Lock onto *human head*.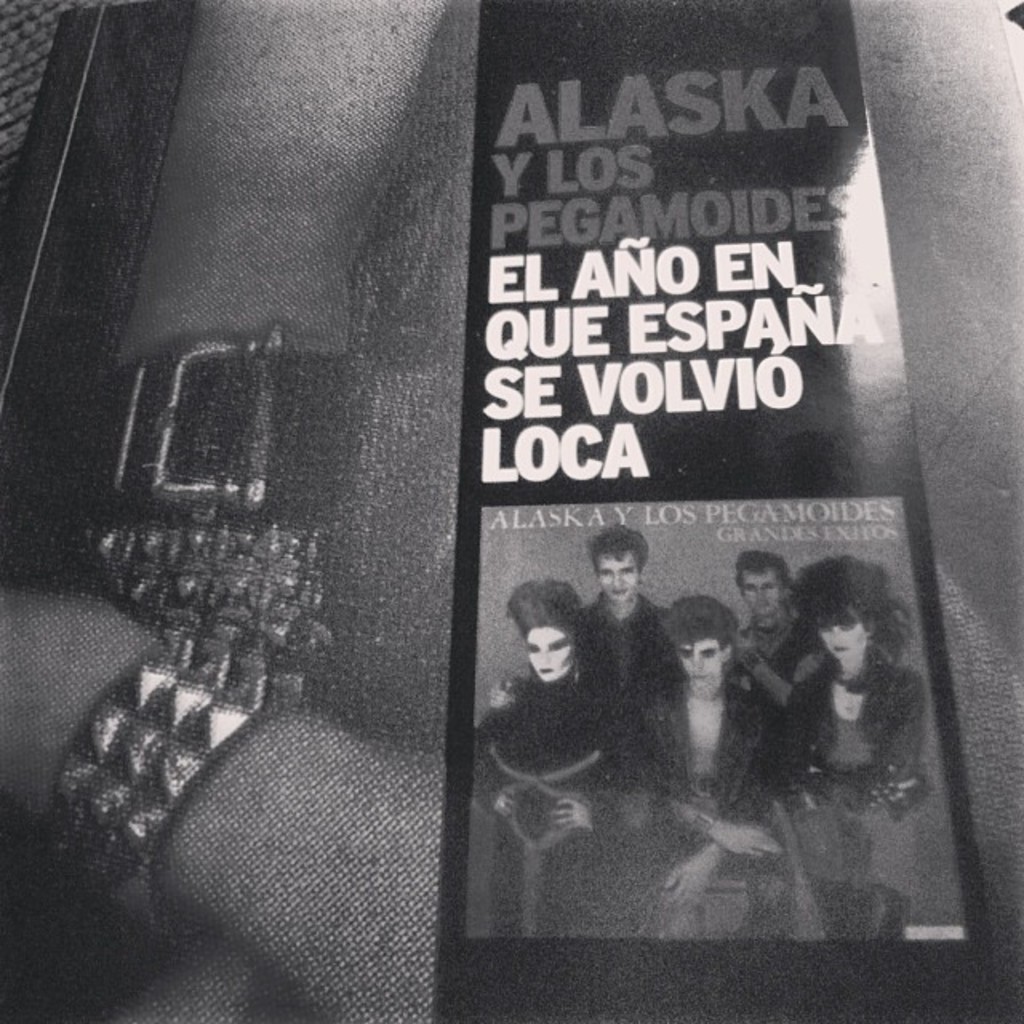
Locked: {"x1": 734, "y1": 557, "x2": 781, "y2": 621}.
